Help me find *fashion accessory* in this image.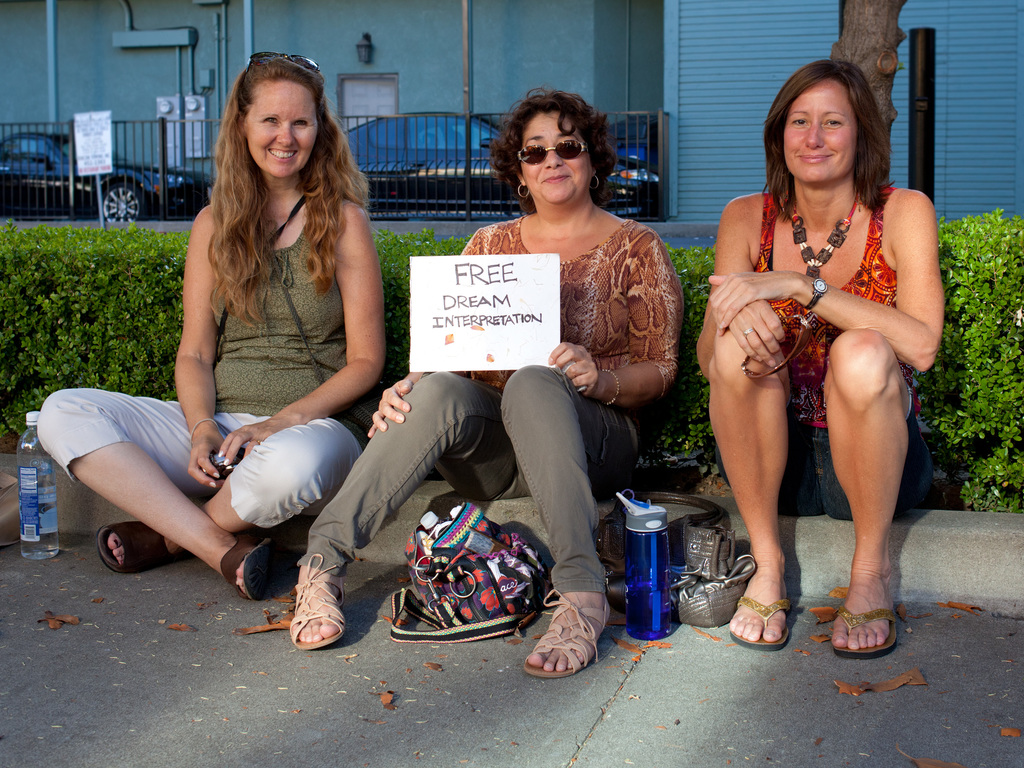
Found it: 393:499:549:641.
